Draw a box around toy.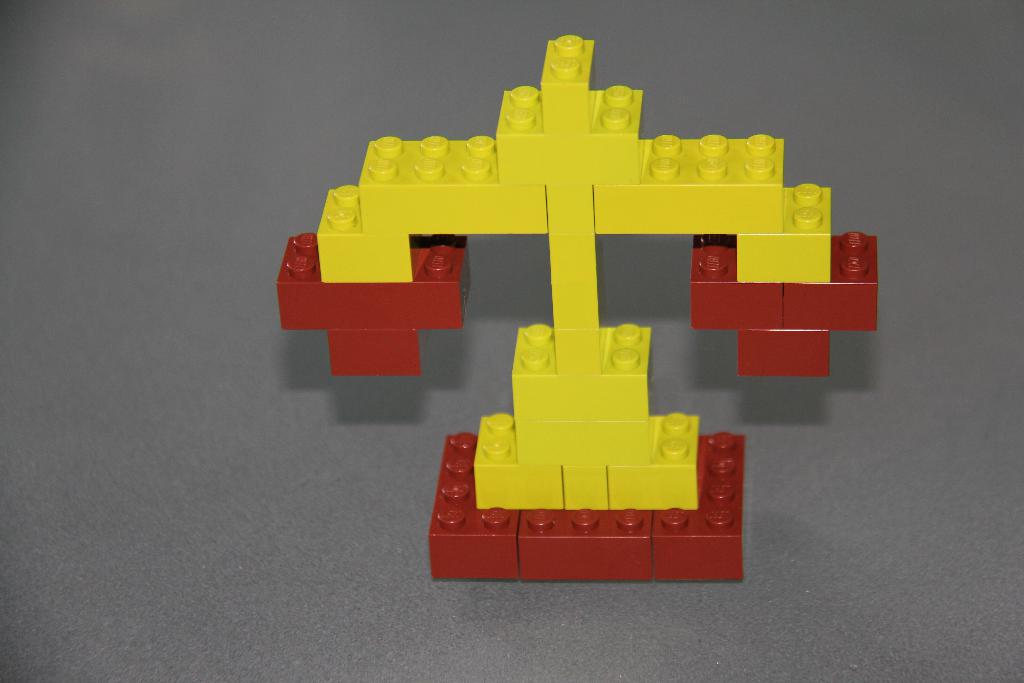
<region>303, 56, 858, 539</region>.
